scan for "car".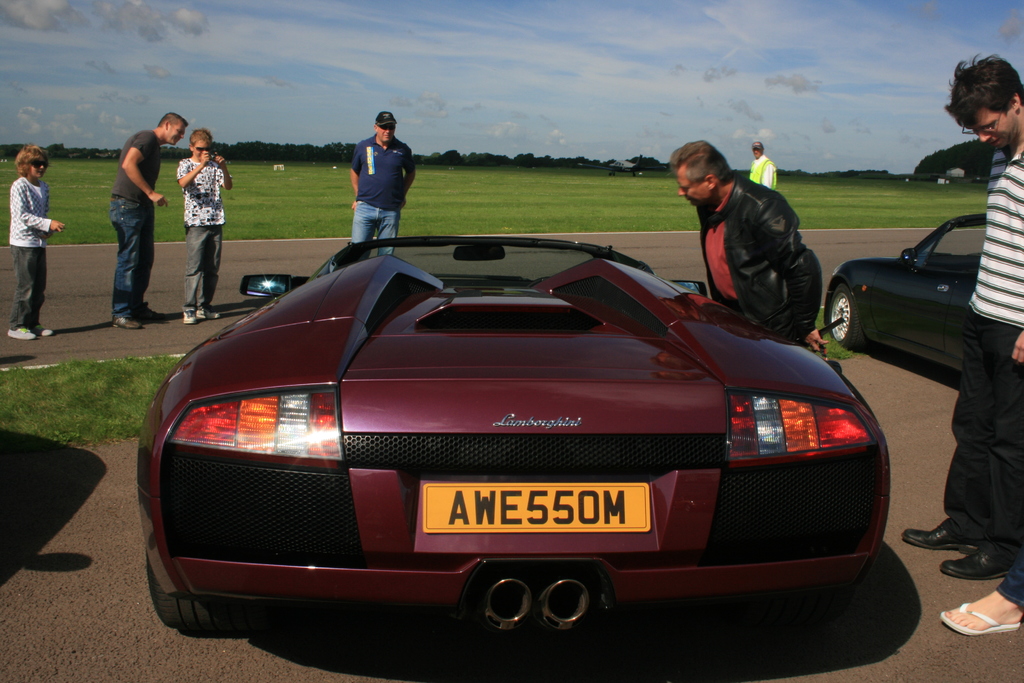
Scan result: rect(136, 236, 890, 633).
